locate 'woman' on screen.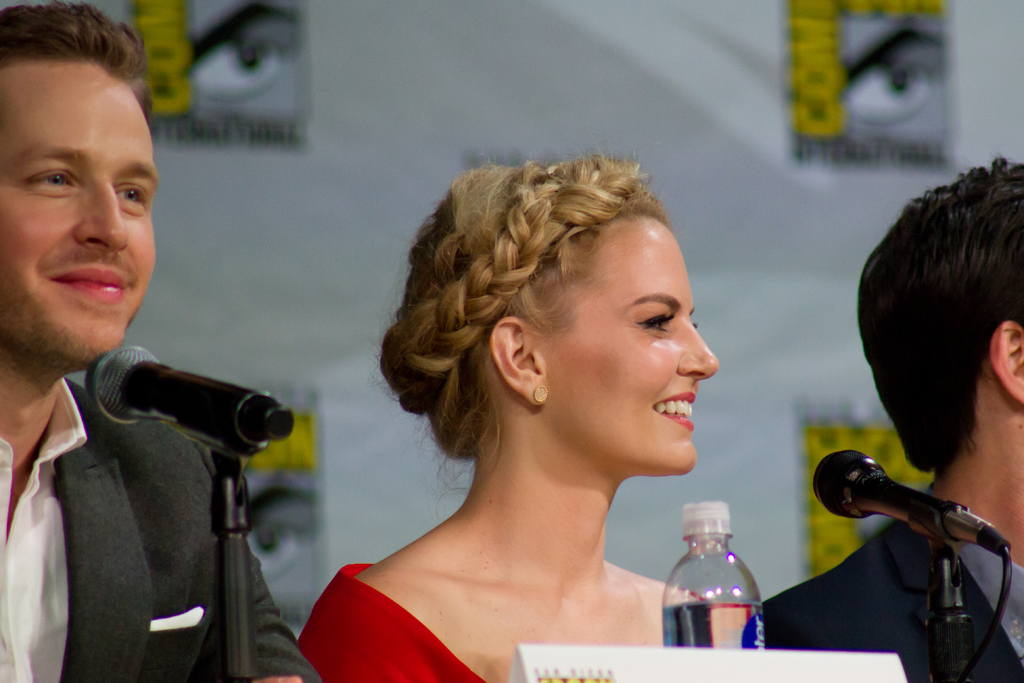
On screen at x1=300, y1=139, x2=807, y2=670.
